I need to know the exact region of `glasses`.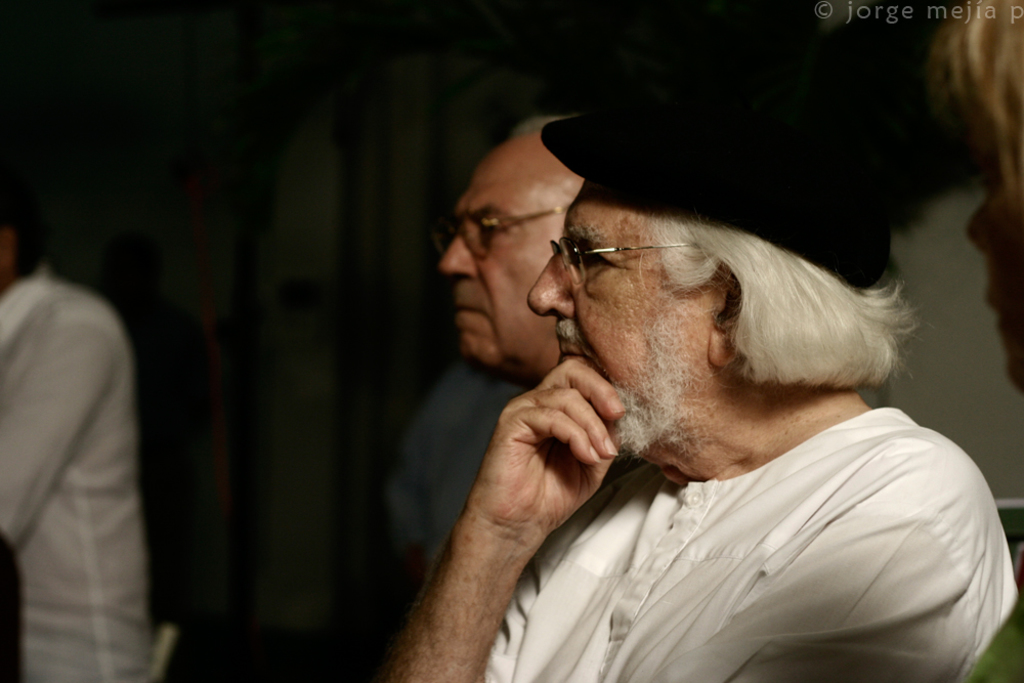
Region: {"left": 433, "top": 205, "right": 571, "bottom": 261}.
